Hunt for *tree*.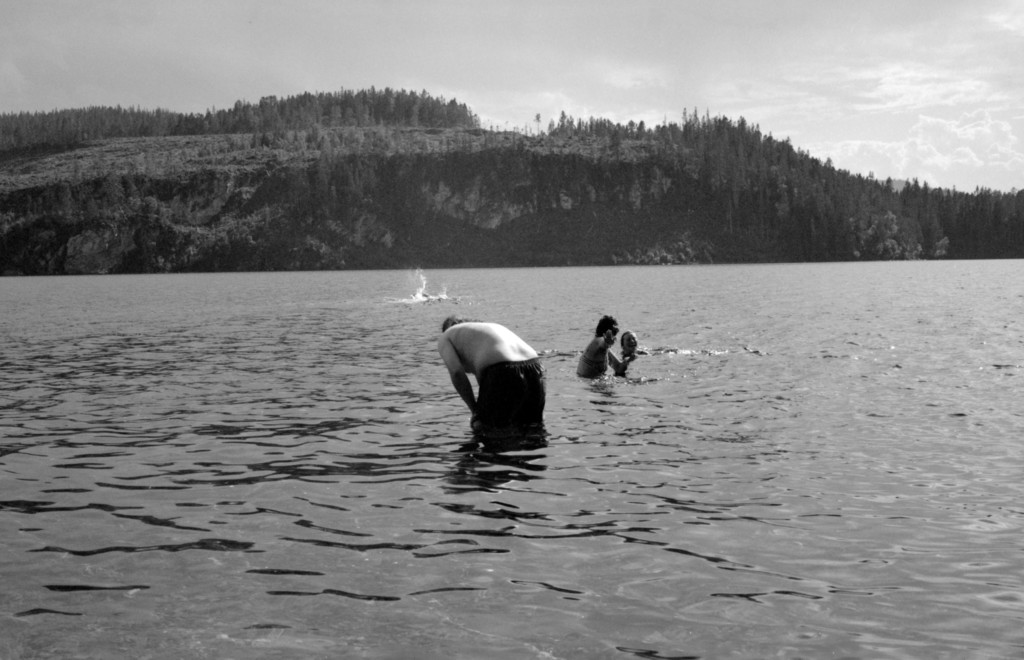
Hunted down at crop(554, 113, 572, 136).
